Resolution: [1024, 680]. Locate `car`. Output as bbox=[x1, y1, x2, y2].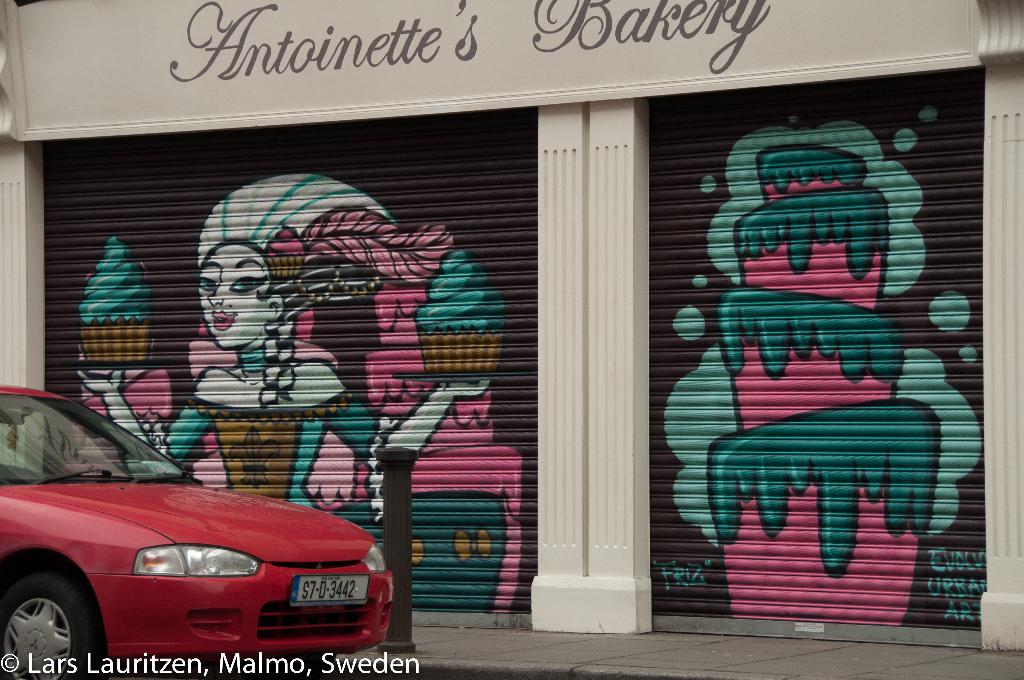
bbox=[0, 384, 395, 679].
